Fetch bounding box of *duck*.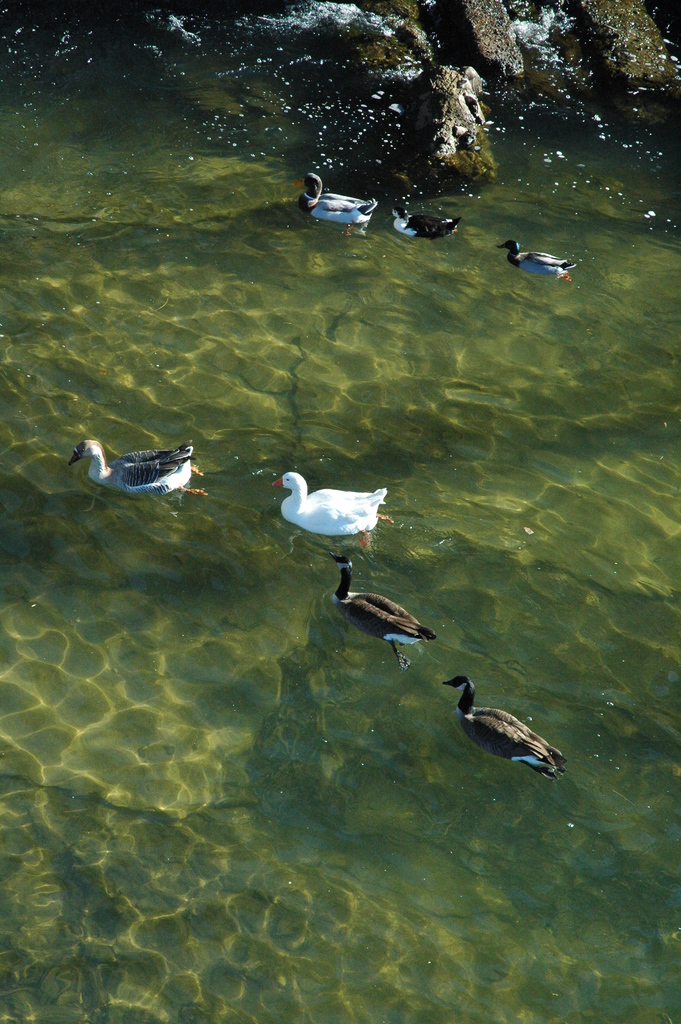
Bbox: box=[323, 550, 451, 652].
